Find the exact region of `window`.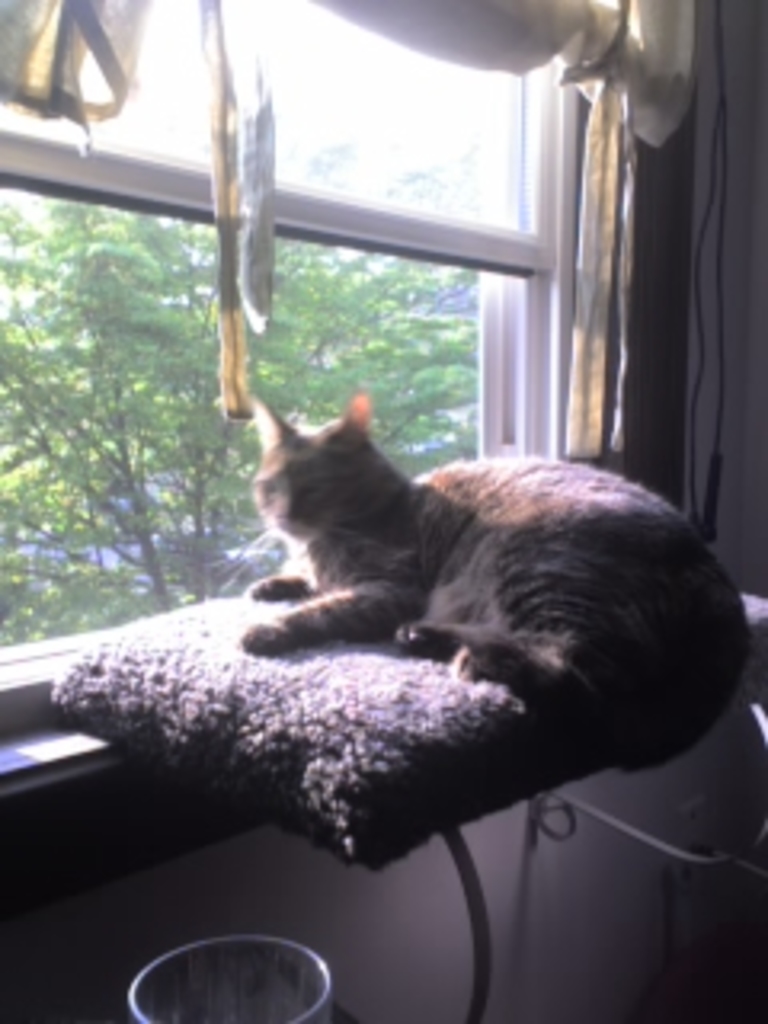
Exact region: region(0, 173, 538, 656).
